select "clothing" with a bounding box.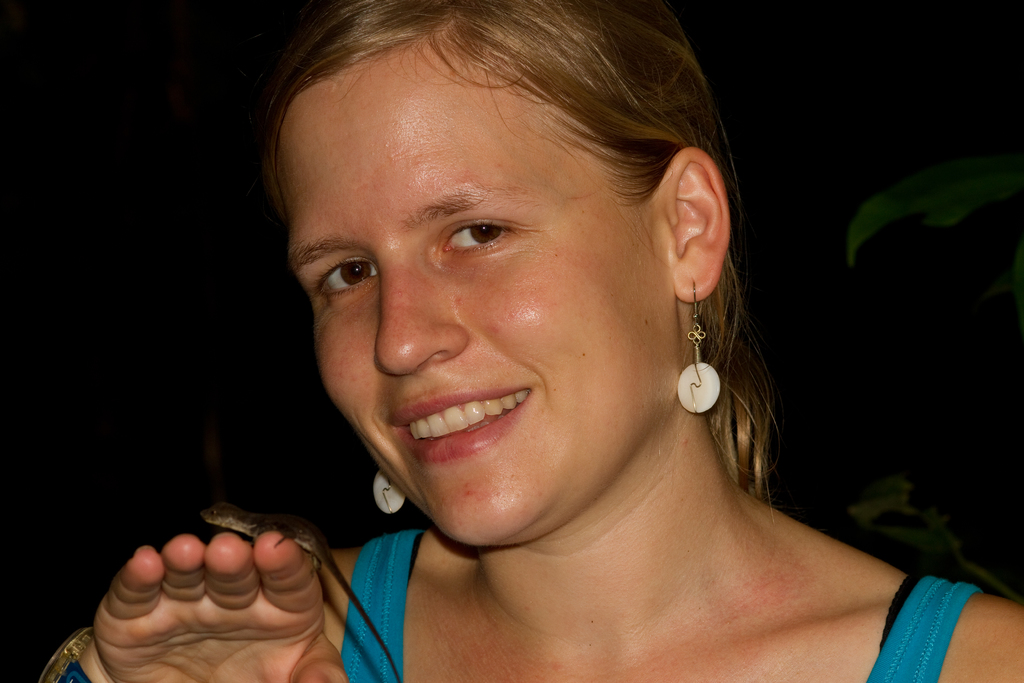
box=[337, 527, 982, 682].
